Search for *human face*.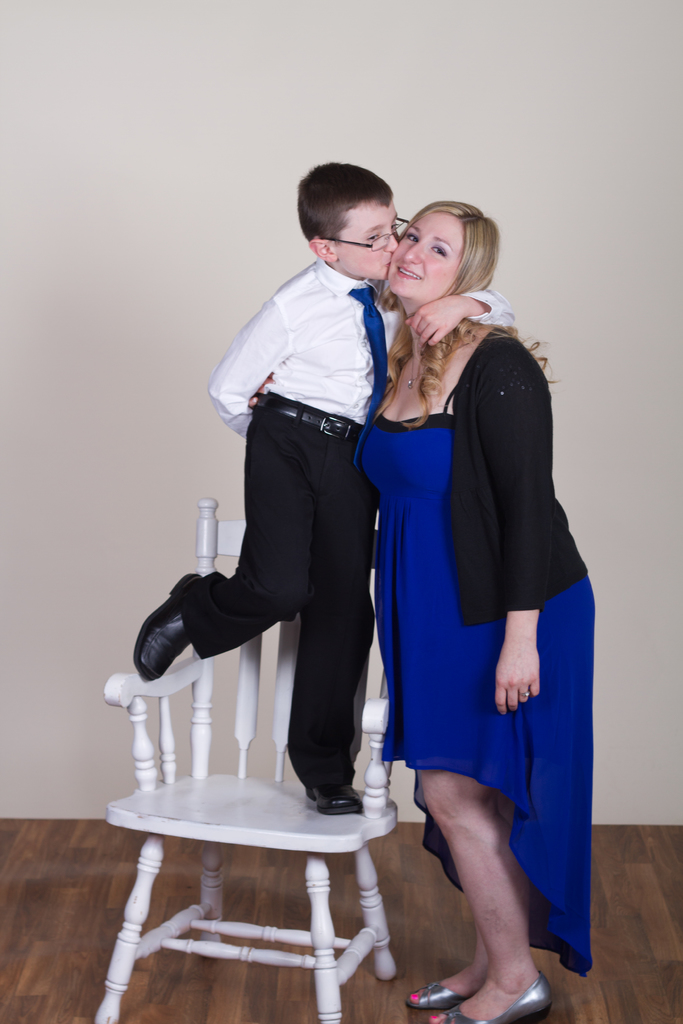
Found at bbox=(387, 209, 466, 305).
